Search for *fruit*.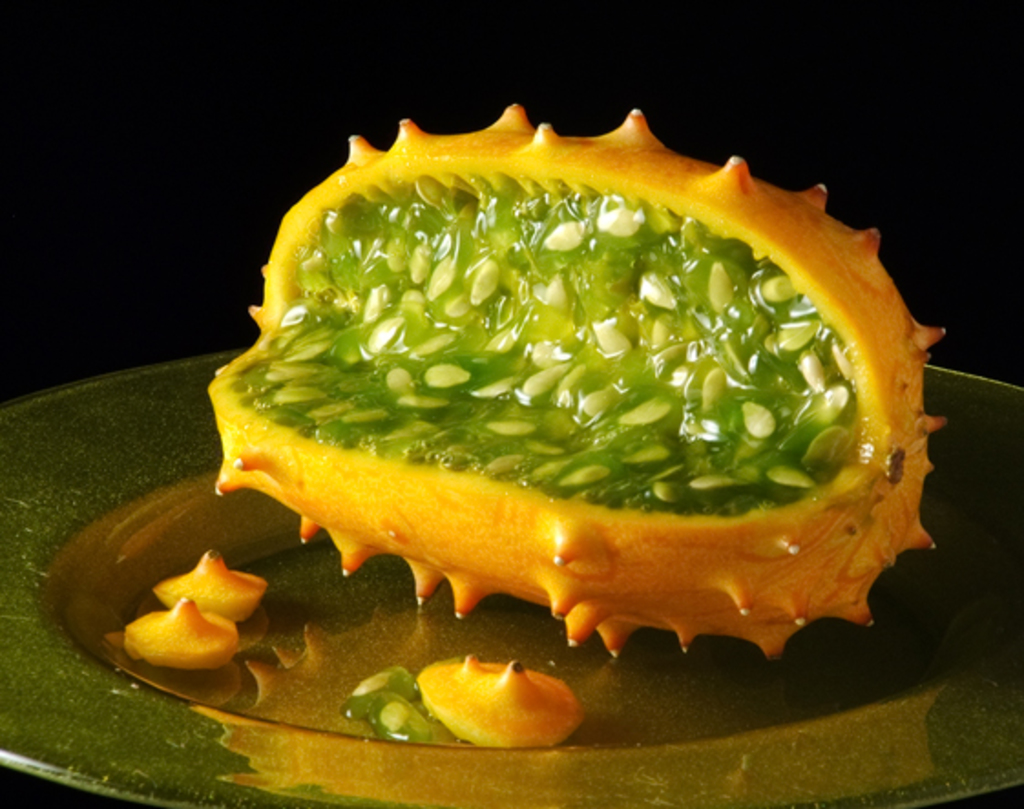
Found at <bbox>166, 131, 958, 652</bbox>.
